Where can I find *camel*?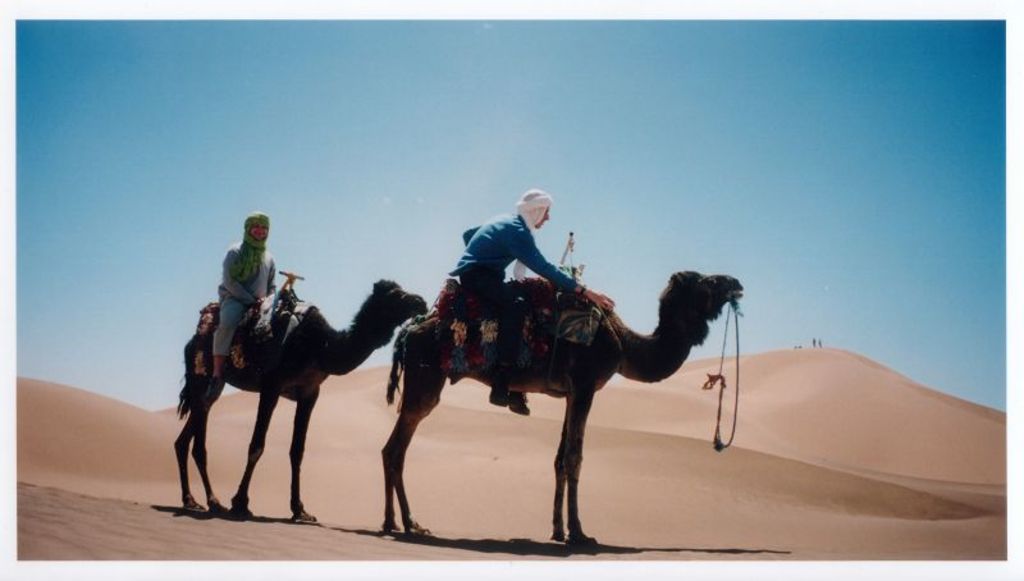
You can find it at select_region(383, 271, 745, 550).
